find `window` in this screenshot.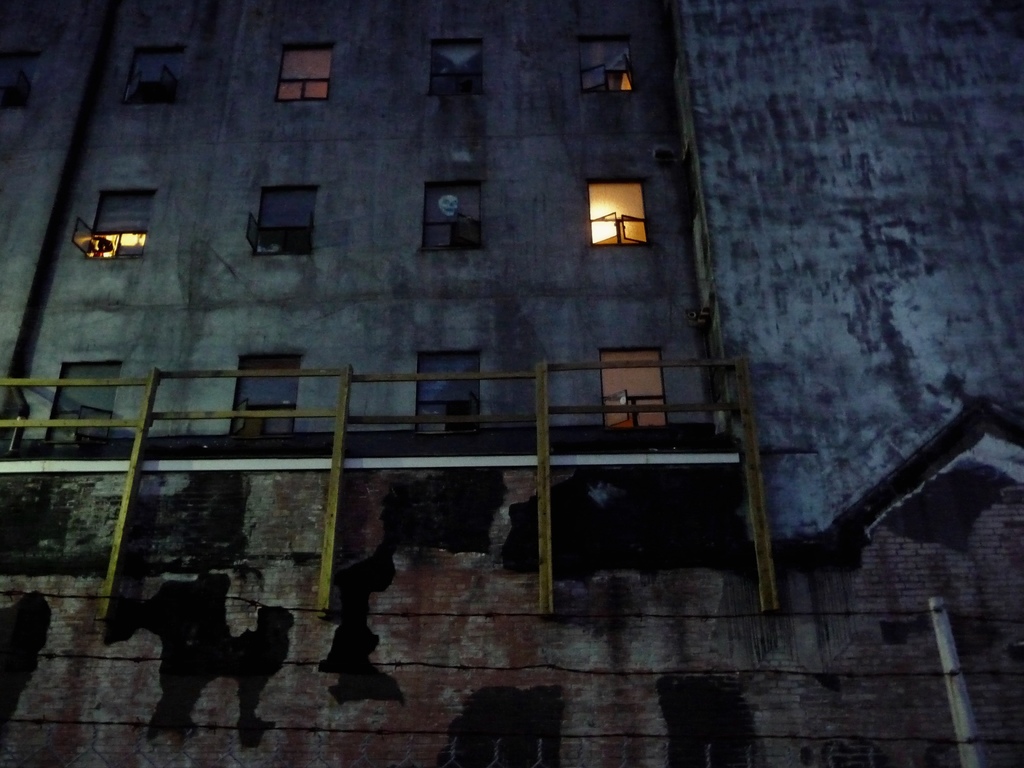
The bounding box for `window` is 570/35/636/94.
